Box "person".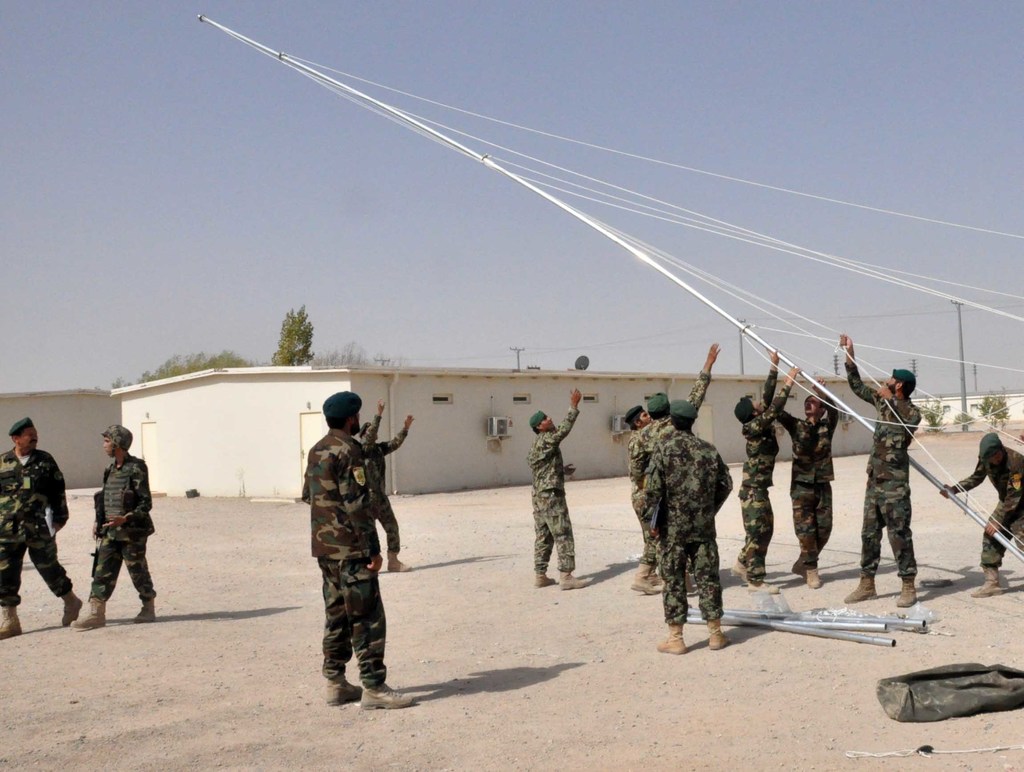
BBox(934, 434, 1023, 601).
